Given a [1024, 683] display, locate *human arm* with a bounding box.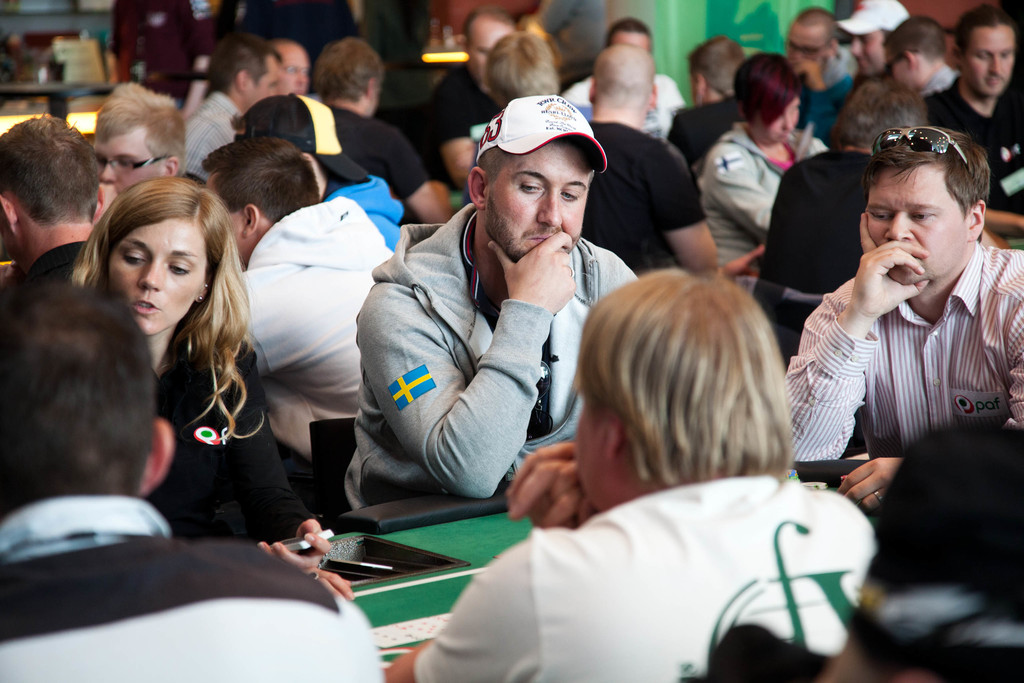
Located: [705,140,782,251].
